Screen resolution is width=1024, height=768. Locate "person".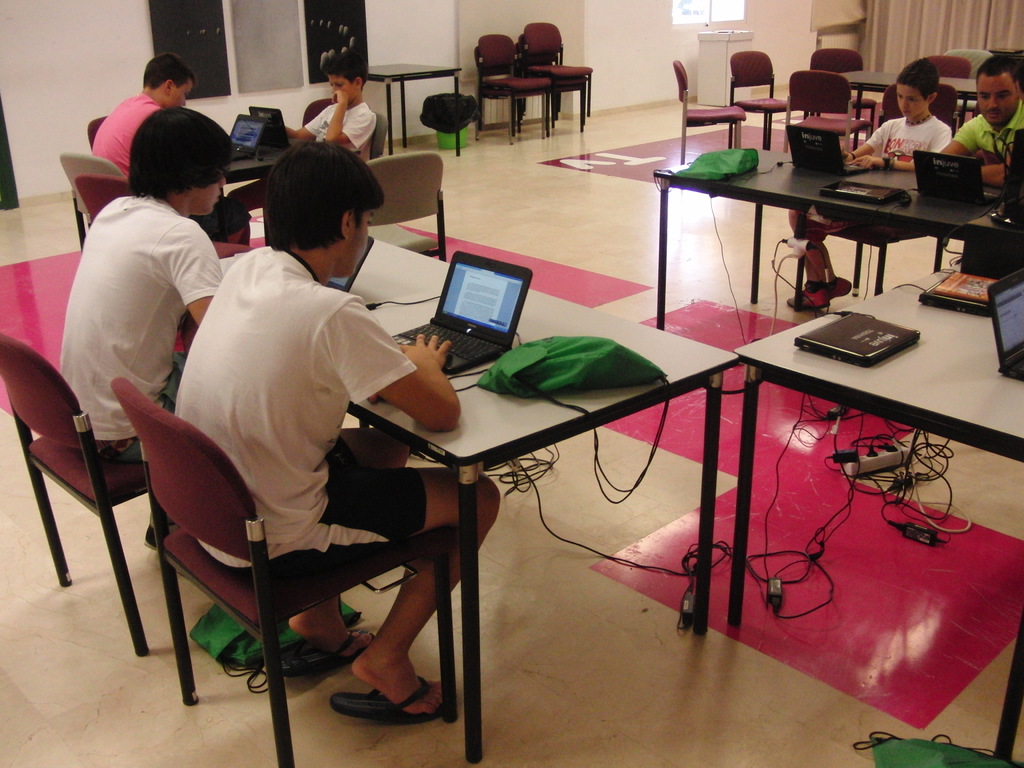
(276,61,371,163).
